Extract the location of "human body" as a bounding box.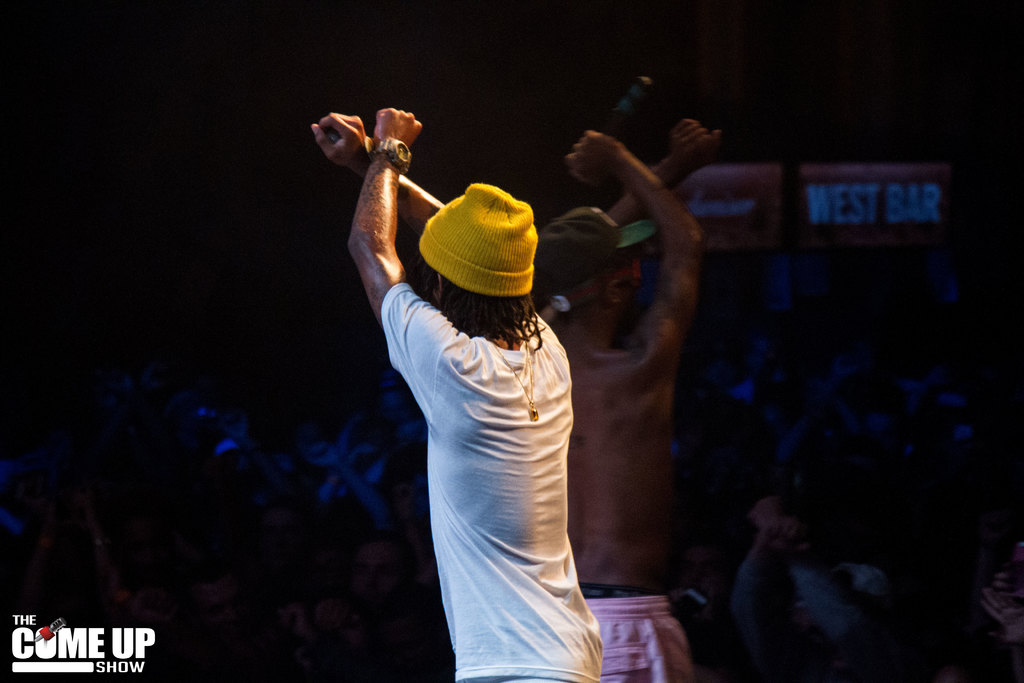
pyautogui.locateOnScreen(533, 114, 713, 682).
